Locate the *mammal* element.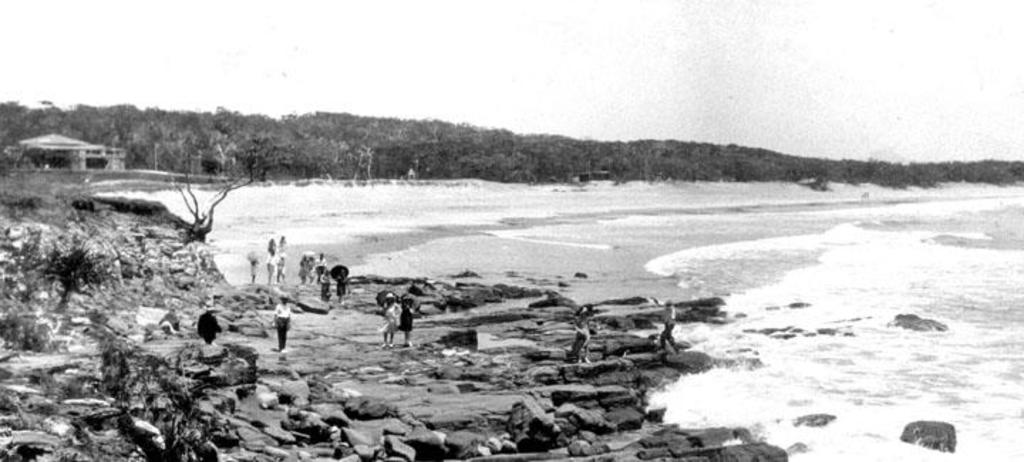
Element bbox: (570,304,586,362).
